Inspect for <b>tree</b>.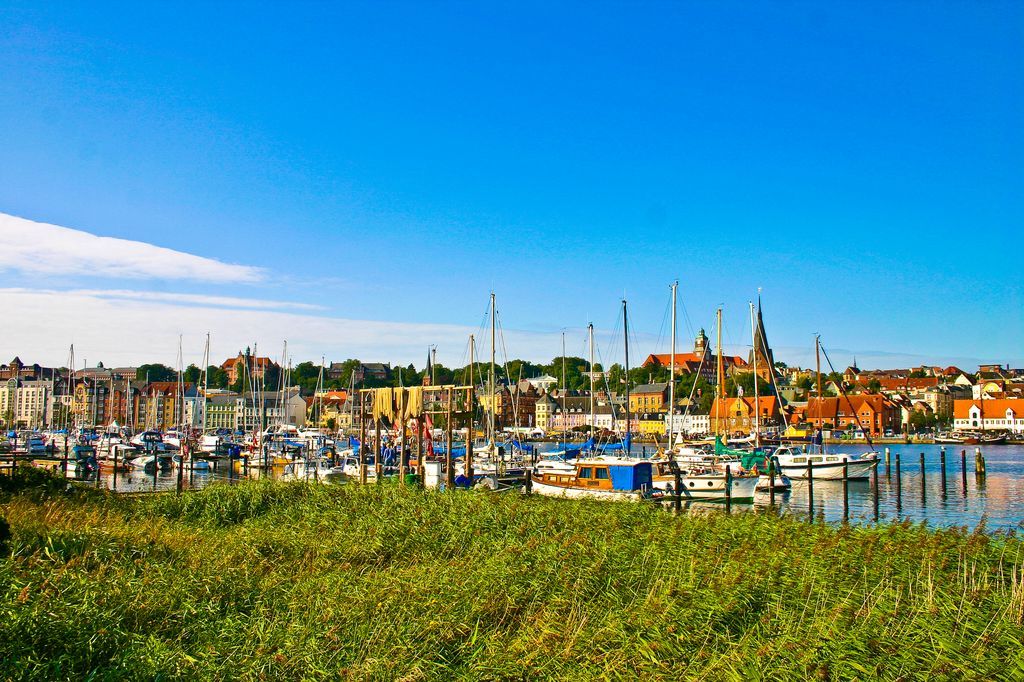
Inspection: [426,359,453,385].
